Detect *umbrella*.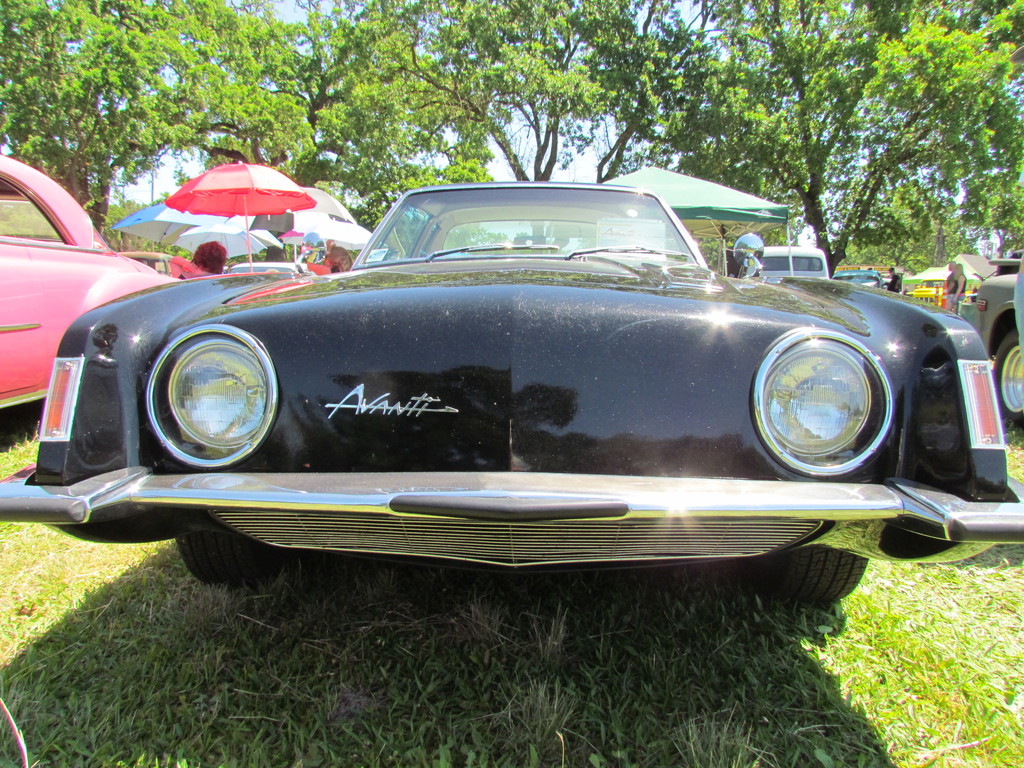
Detected at 293, 182, 358, 223.
